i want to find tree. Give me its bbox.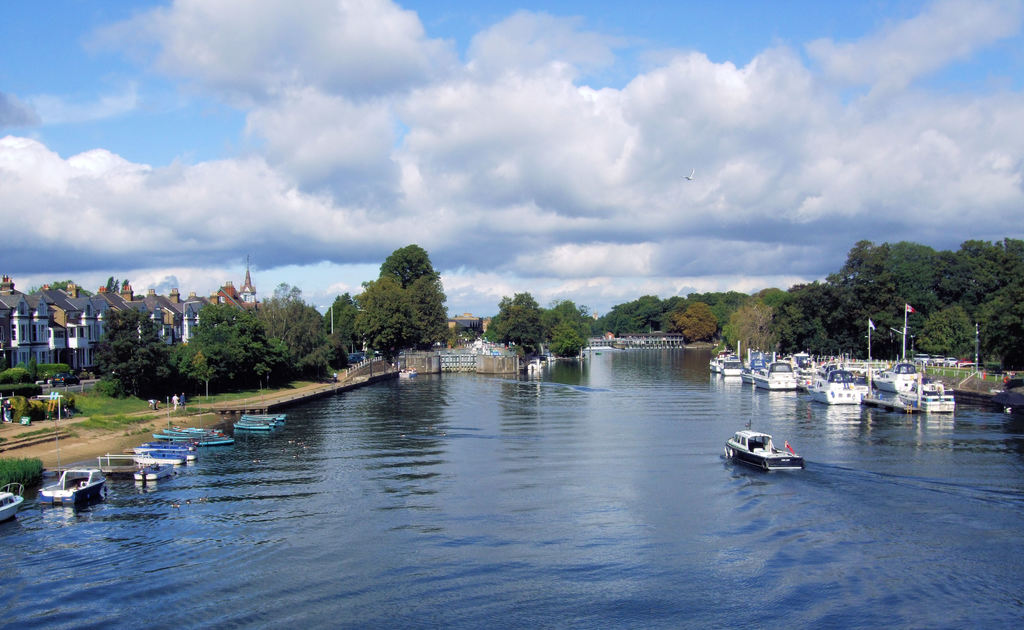
{"x1": 643, "y1": 298, "x2": 662, "y2": 335}.
